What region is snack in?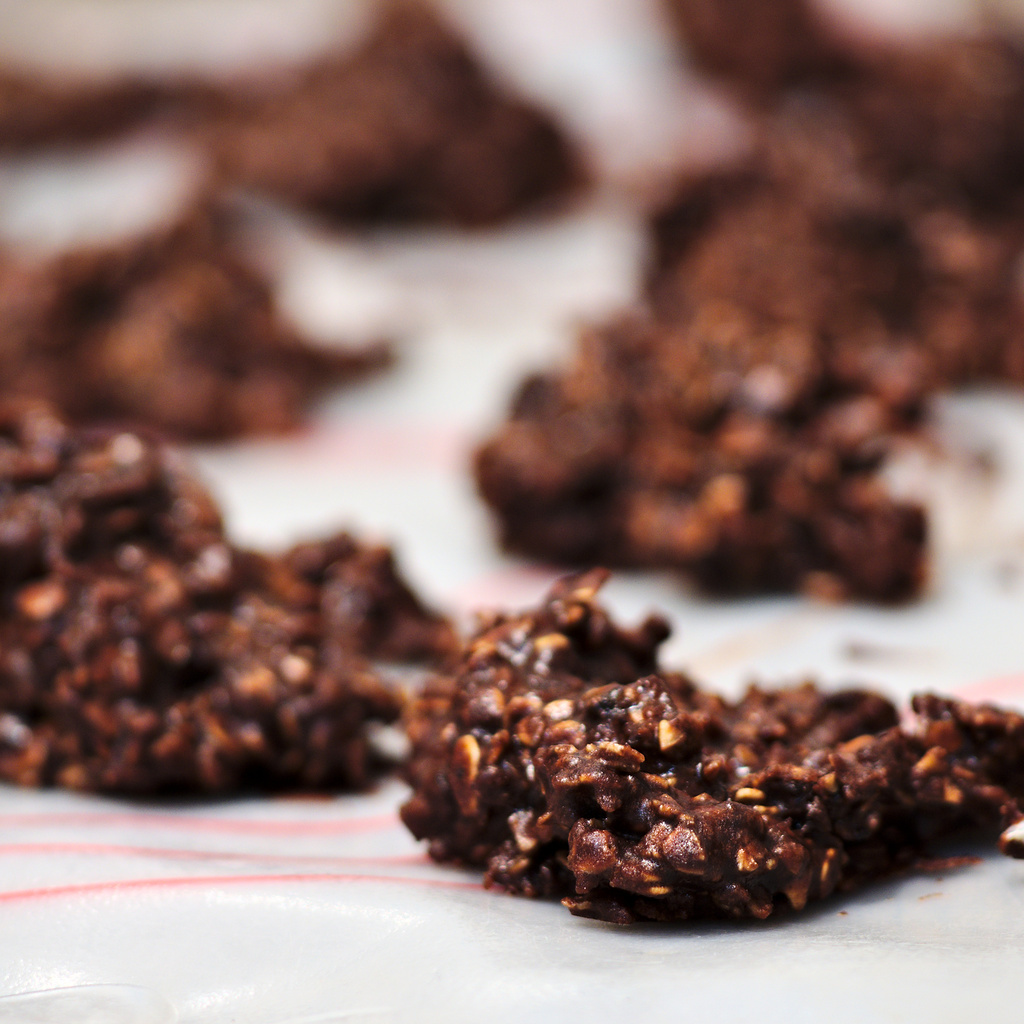
crop(384, 583, 1013, 947).
